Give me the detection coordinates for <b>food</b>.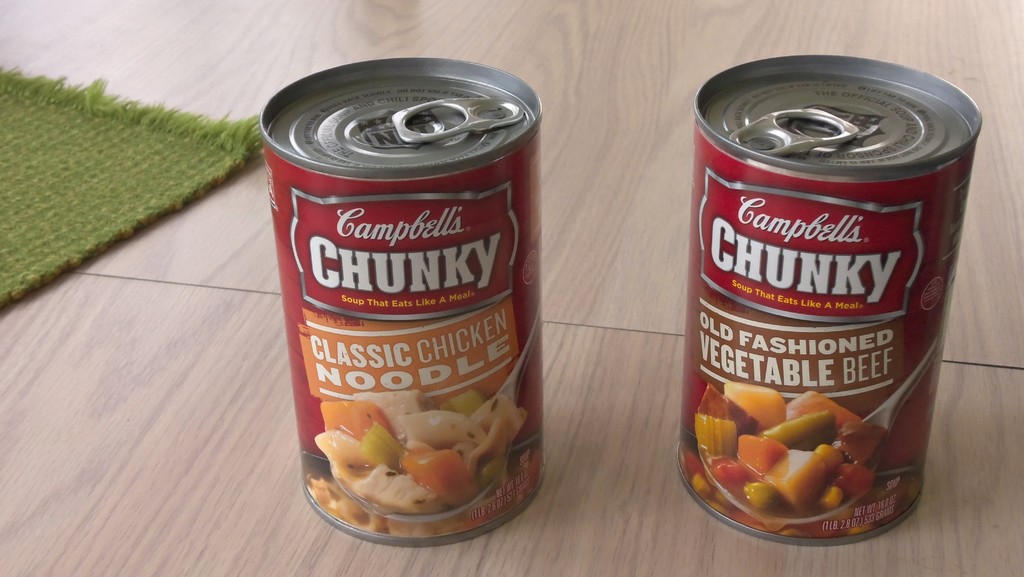
707 391 912 522.
